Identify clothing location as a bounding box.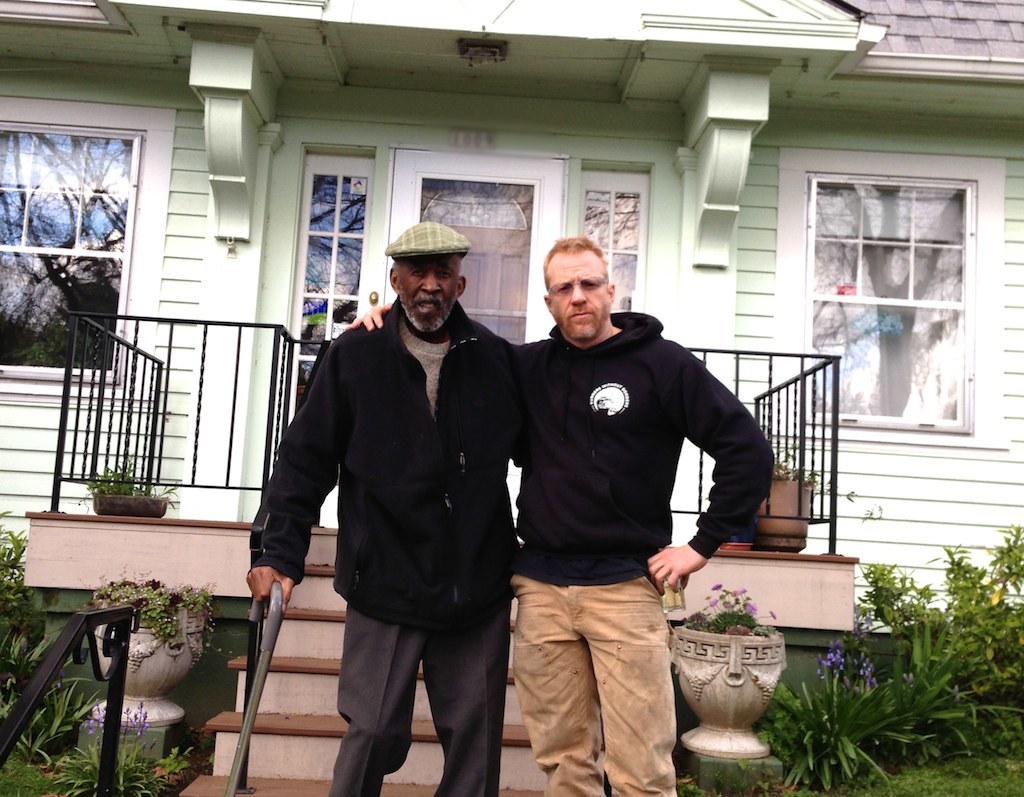
[left=509, top=310, right=776, bottom=796].
